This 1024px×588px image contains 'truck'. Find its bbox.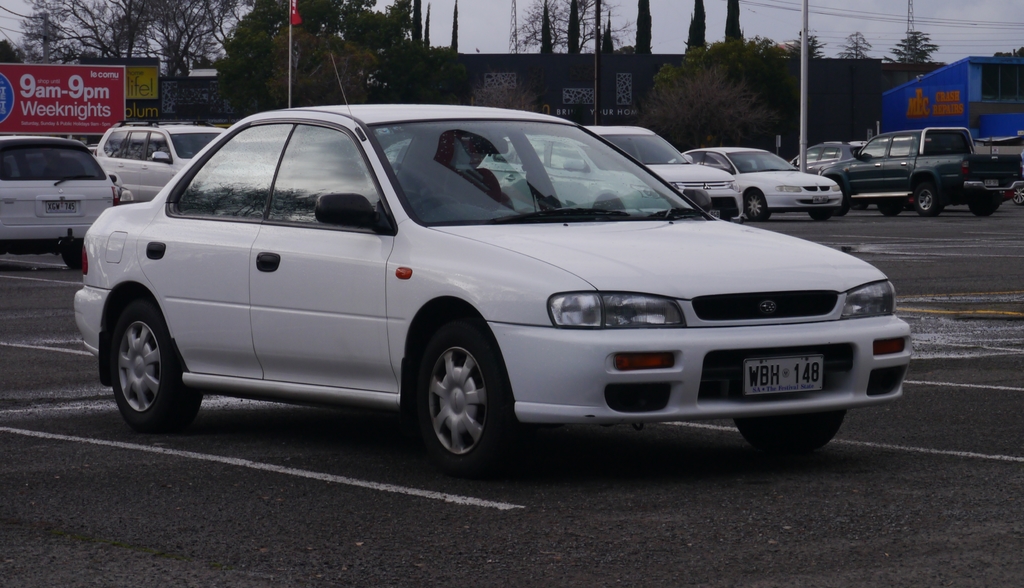
left=832, top=112, right=1009, bottom=202.
